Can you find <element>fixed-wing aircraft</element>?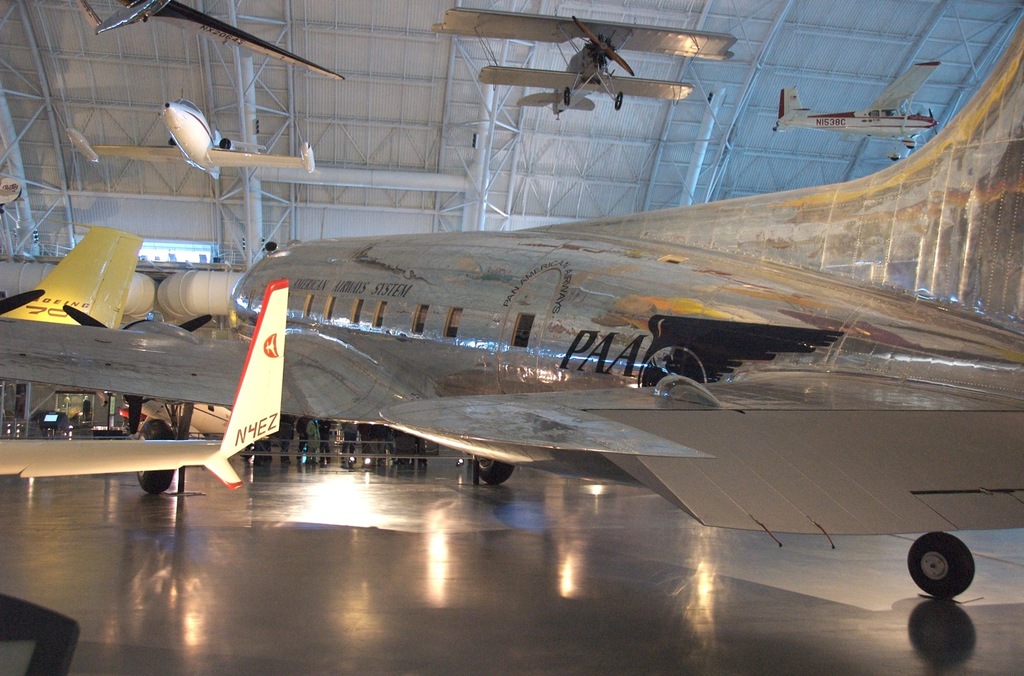
Yes, bounding box: crop(68, 102, 321, 181).
